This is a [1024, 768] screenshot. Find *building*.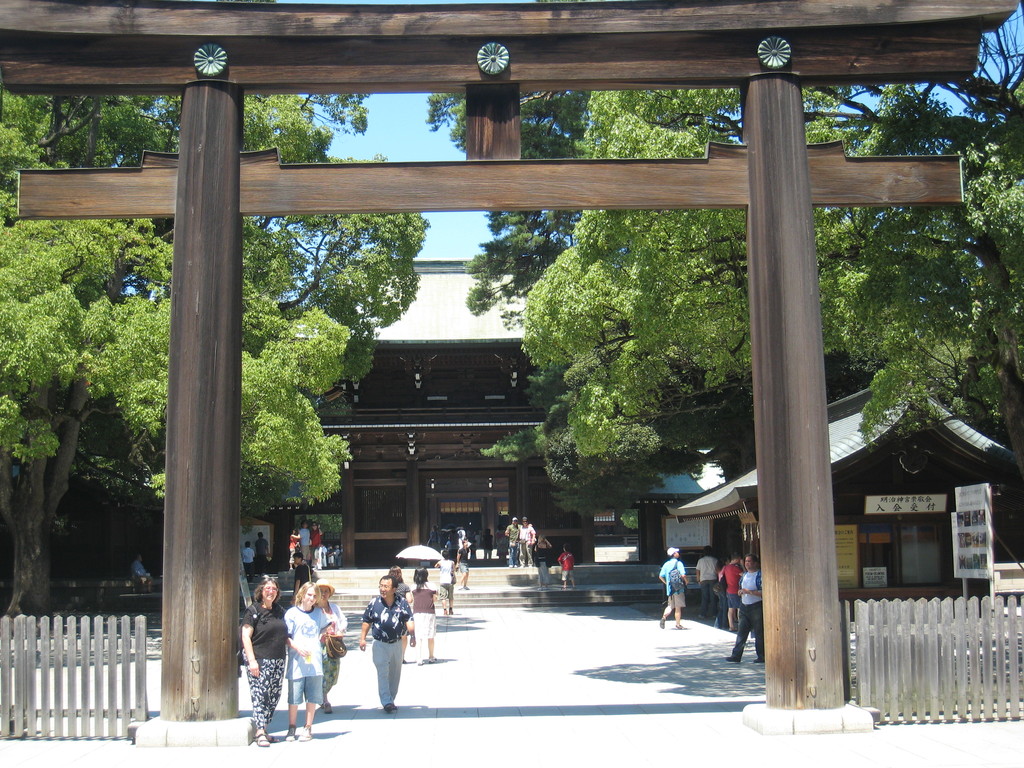
Bounding box: crop(666, 380, 1011, 614).
